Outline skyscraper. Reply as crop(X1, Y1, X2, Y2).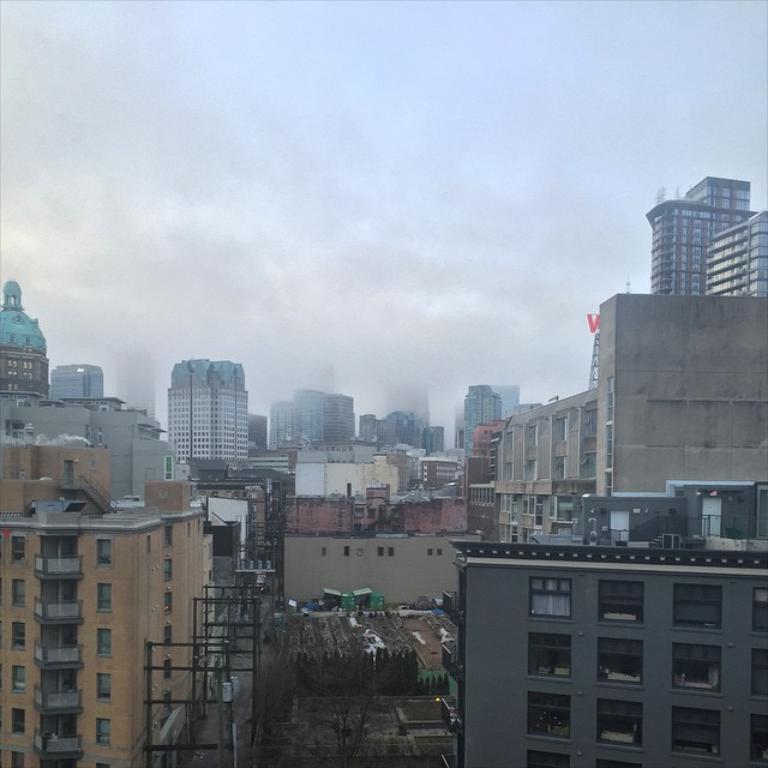
crop(706, 212, 767, 313).
